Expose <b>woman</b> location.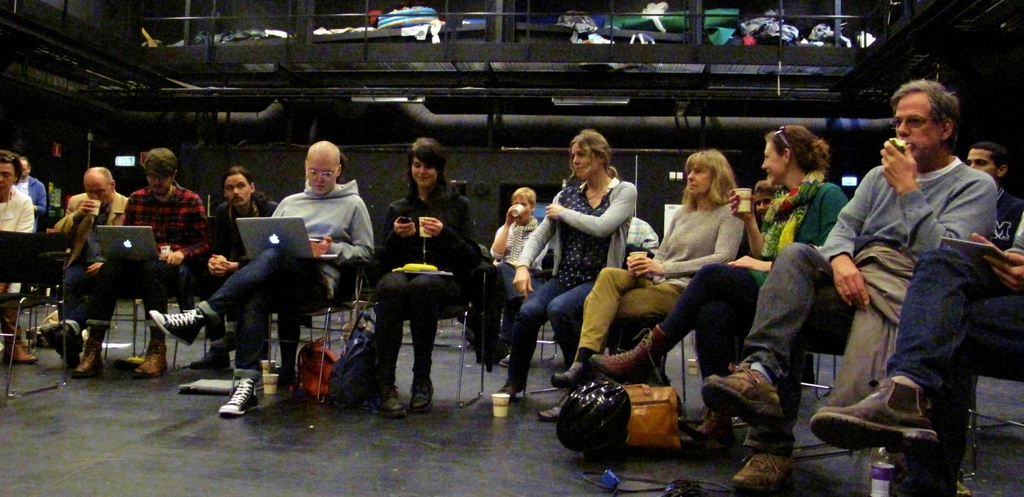
Exposed at region(536, 147, 745, 423).
